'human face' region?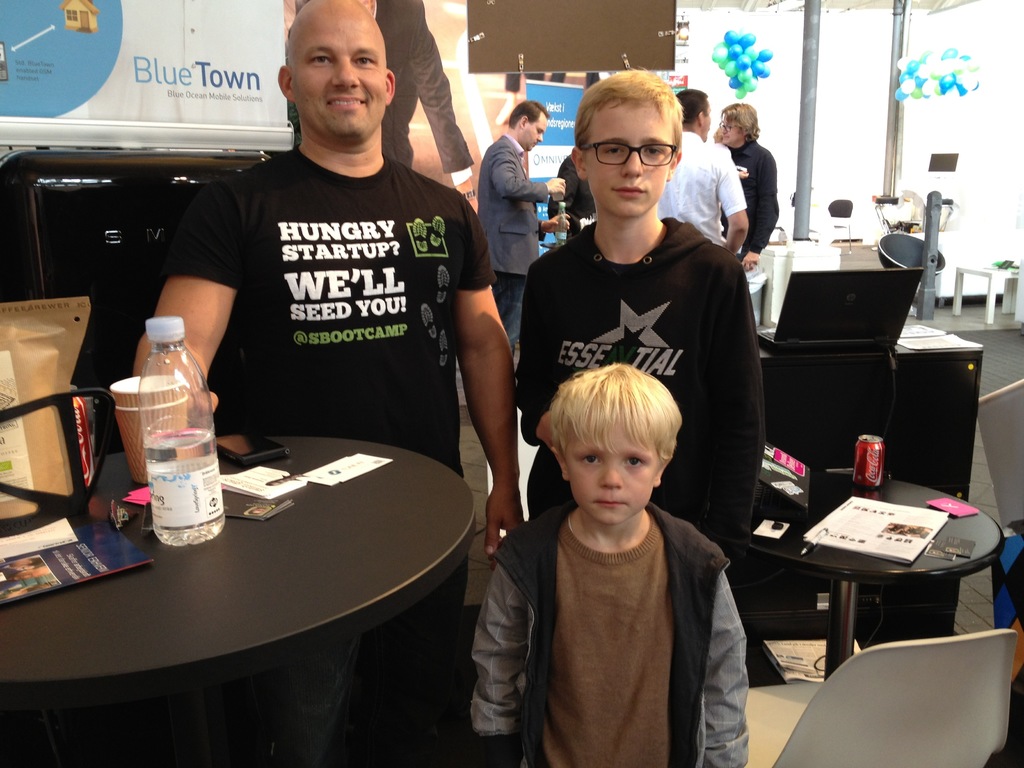
569, 415, 655, 522
